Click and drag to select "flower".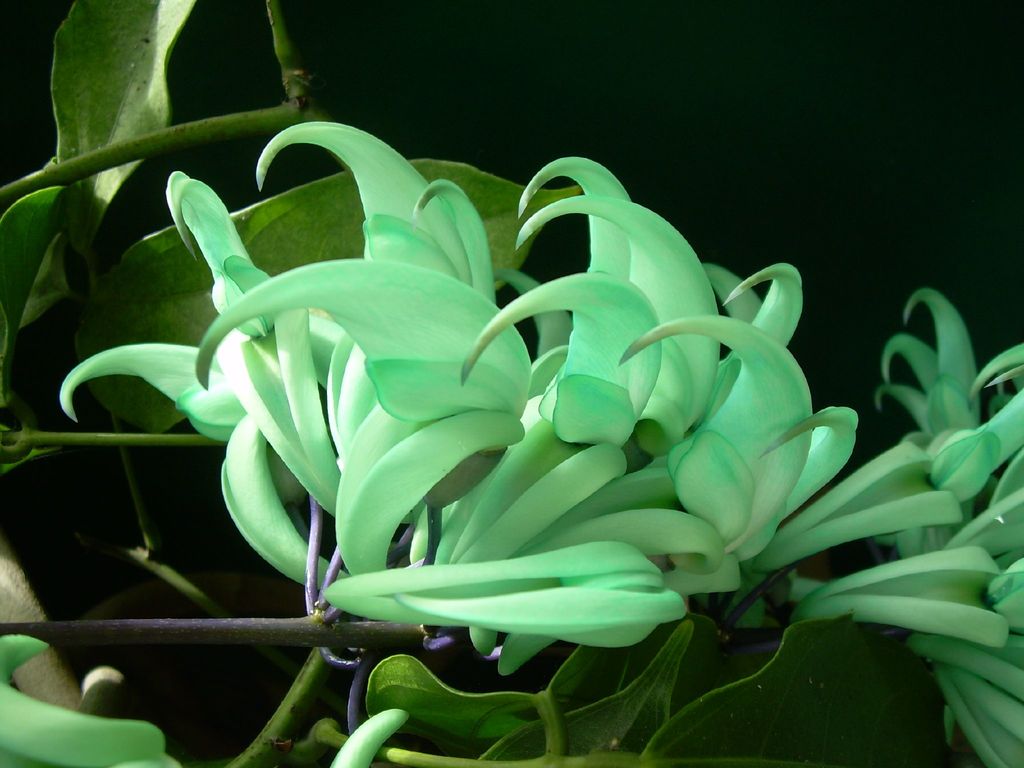
Selection: 726:289:1023:767.
